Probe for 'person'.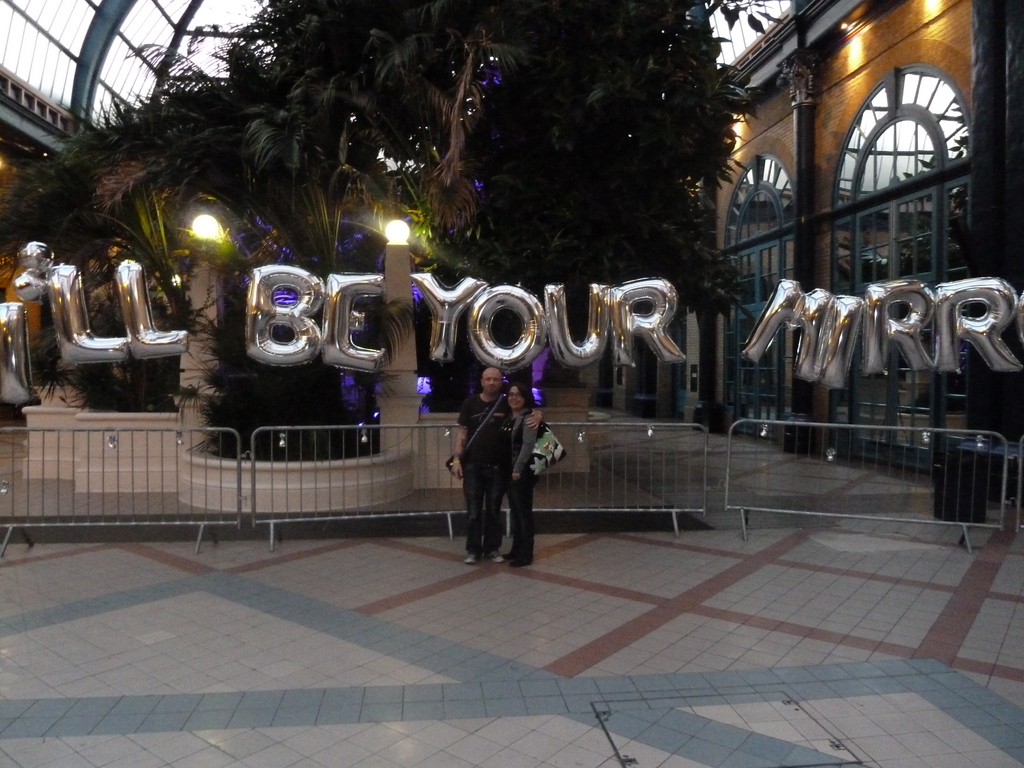
Probe result: bbox(447, 363, 526, 572).
